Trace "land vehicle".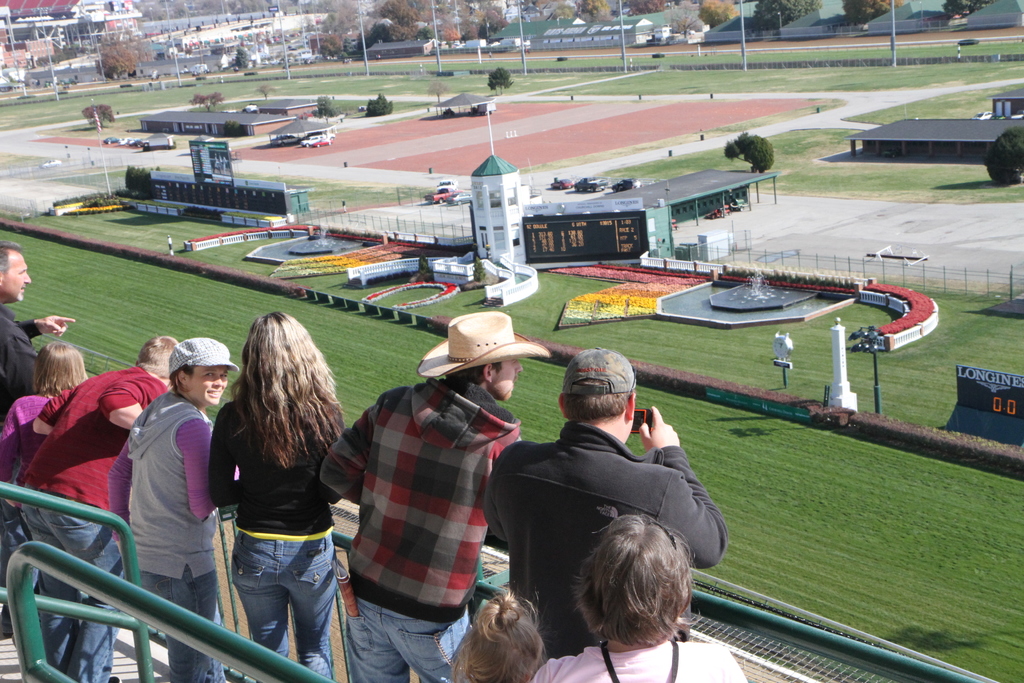
Traced to bbox(271, 133, 295, 147).
